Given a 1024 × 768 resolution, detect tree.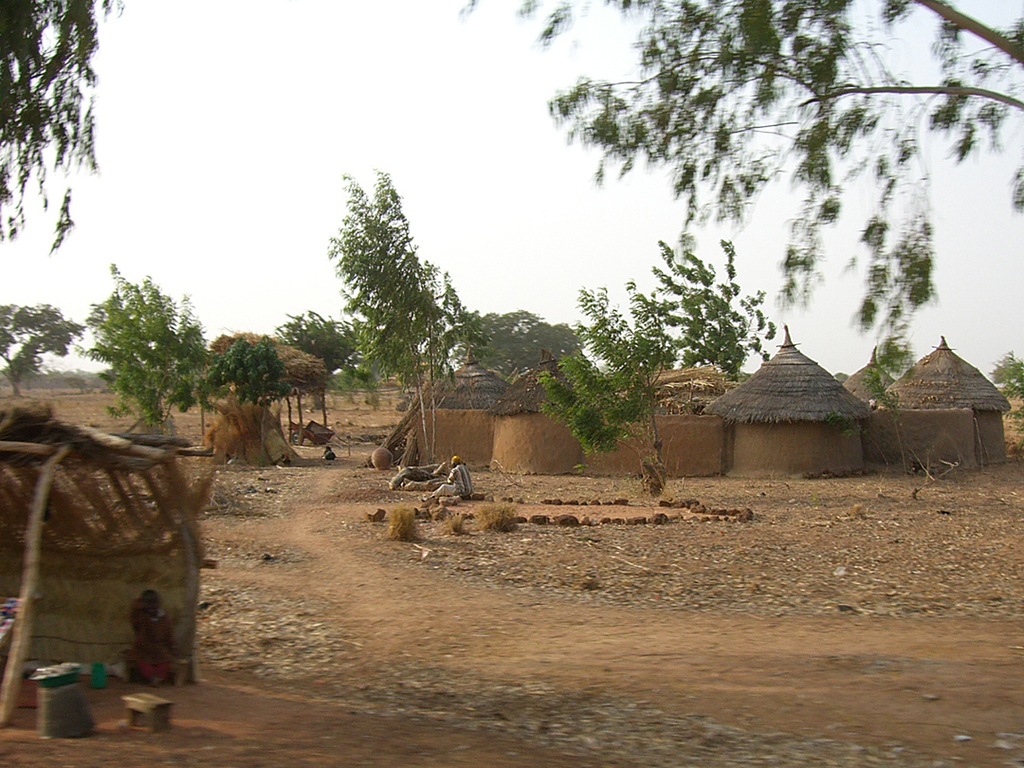
detection(274, 310, 363, 441).
